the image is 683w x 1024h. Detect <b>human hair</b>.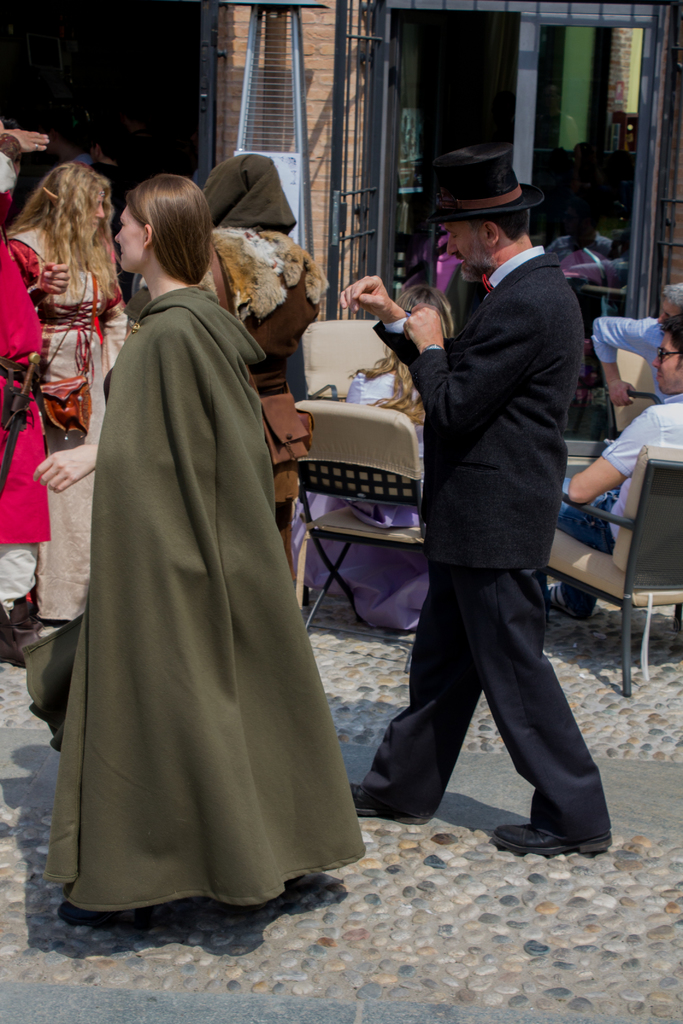
Detection: bbox=(656, 314, 682, 368).
